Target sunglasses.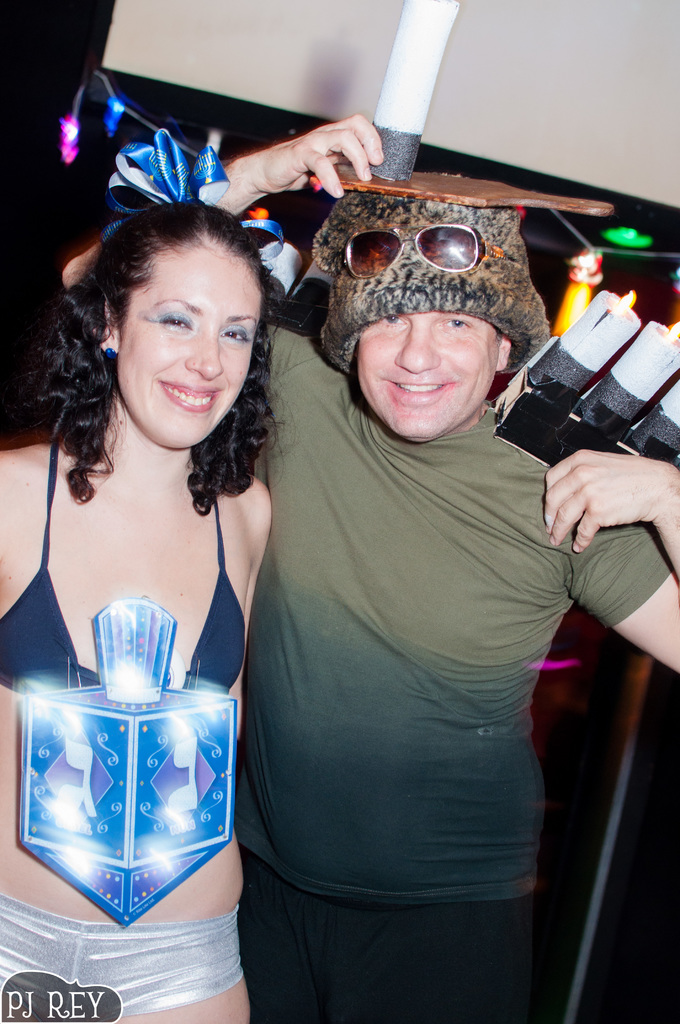
Target region: BBox(344, 225, 482, 280).
